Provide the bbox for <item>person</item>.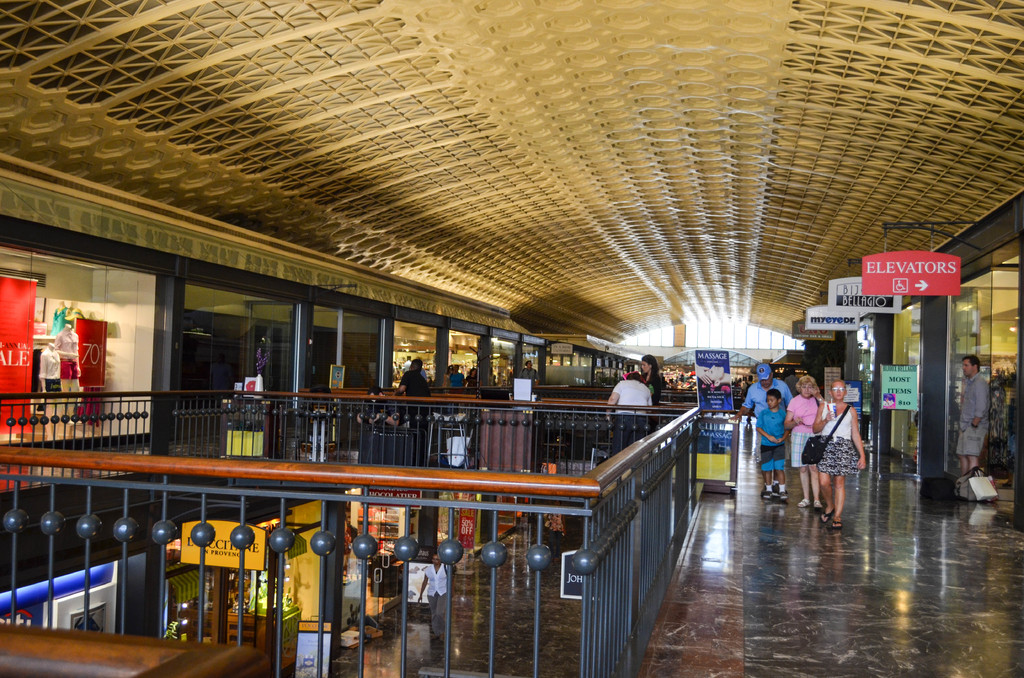
select_region(440, 364, 454, 386).
